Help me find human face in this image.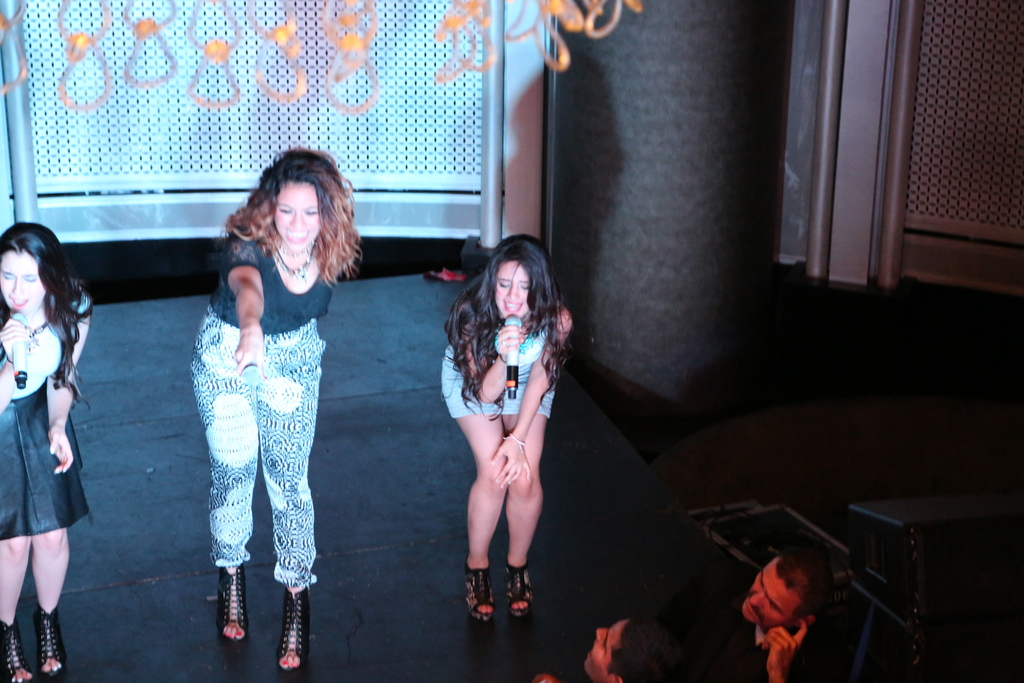
Found it: BBox(0, 248, 47, 312).
